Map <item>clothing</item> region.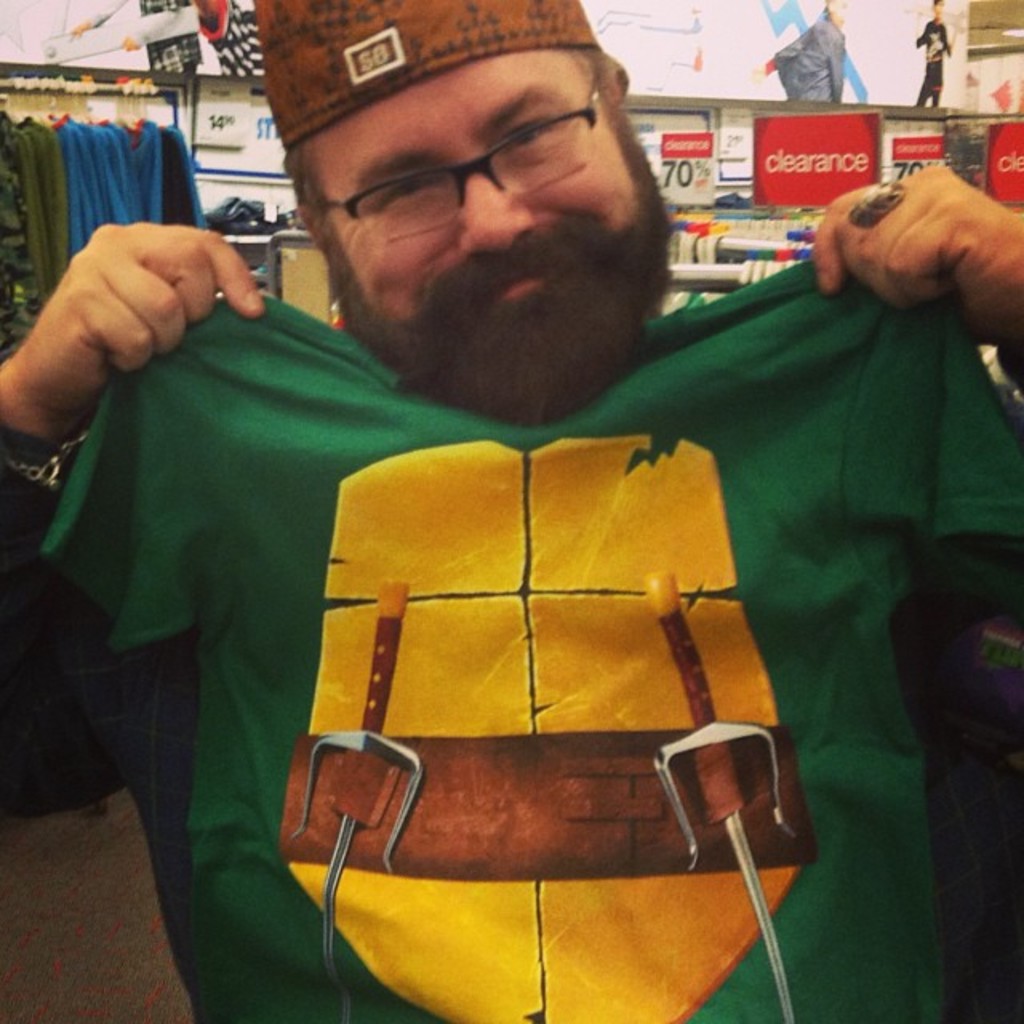
Mapped to rect(102, 158, 885, 973).
